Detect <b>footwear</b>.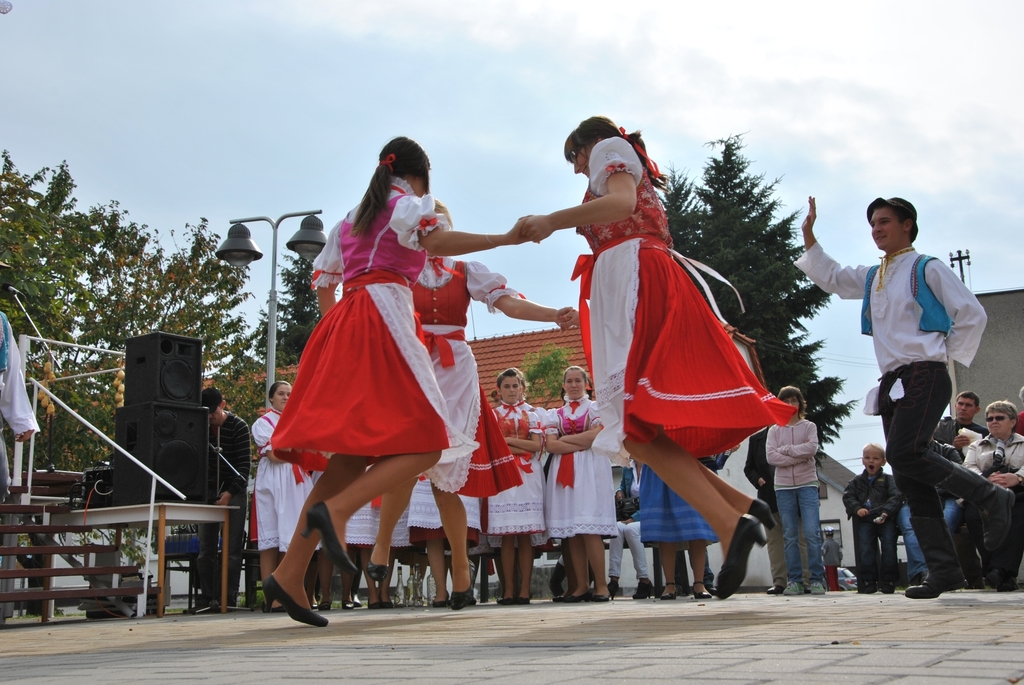
Detected at [left=365, top=597, right=391, bottom=608].
